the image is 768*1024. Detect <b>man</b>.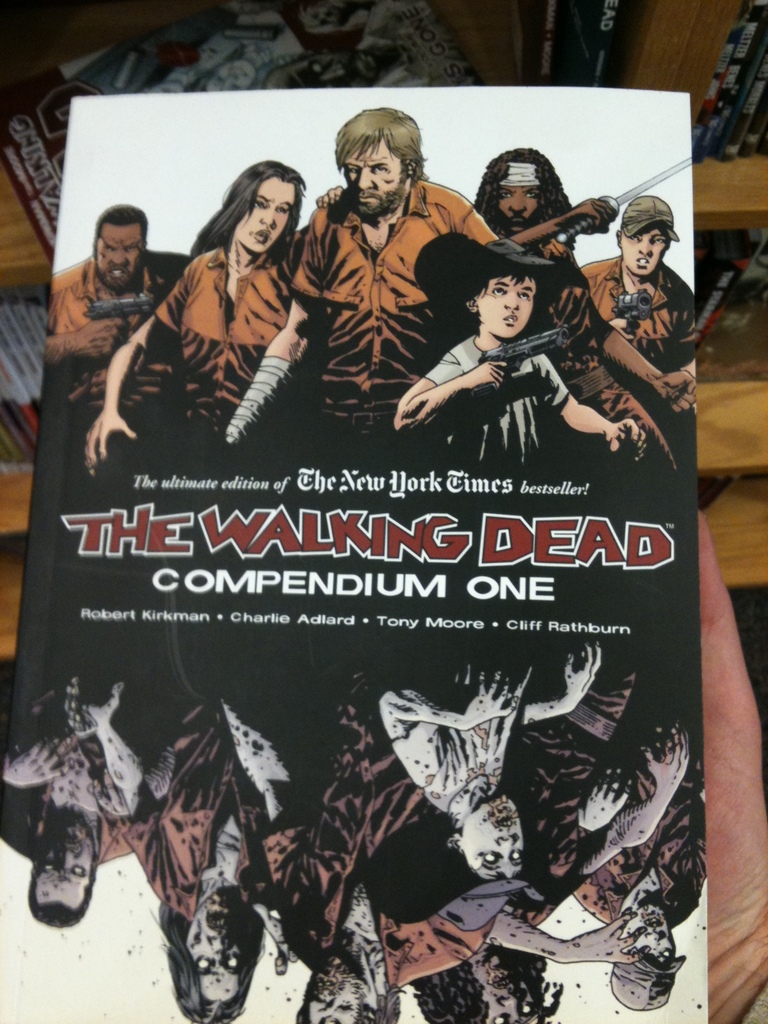
Detection: left=221, top=102, right=505, bottom=452.
